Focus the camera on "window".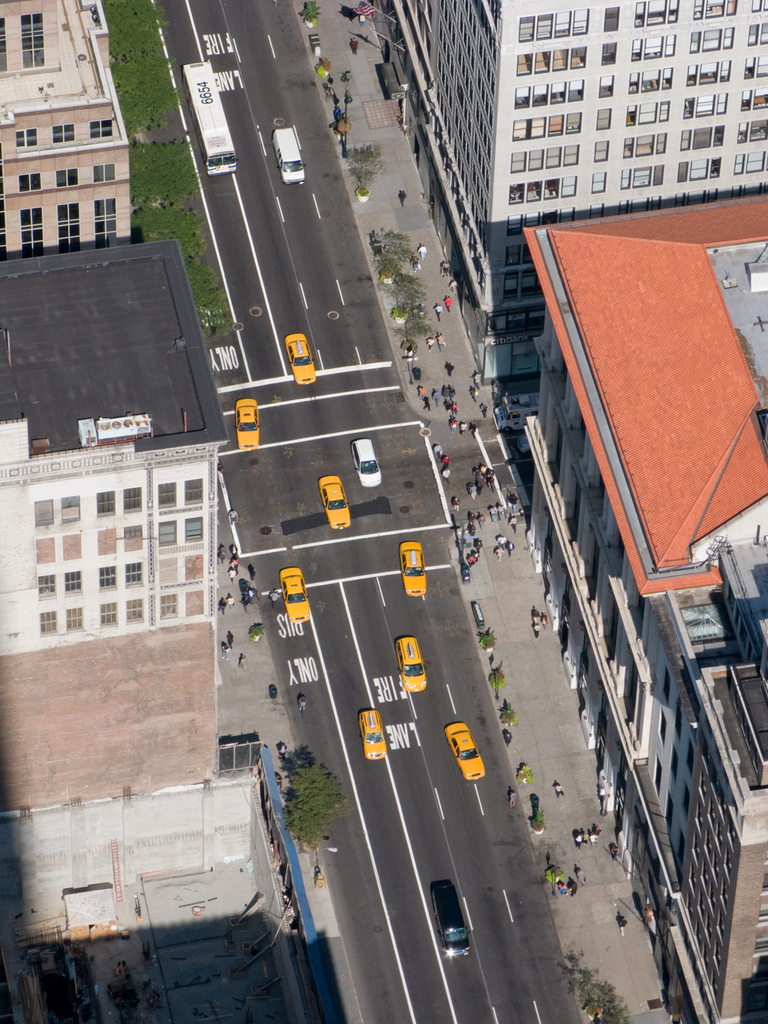
Focus region: crop(99, 603, 116, 623).
